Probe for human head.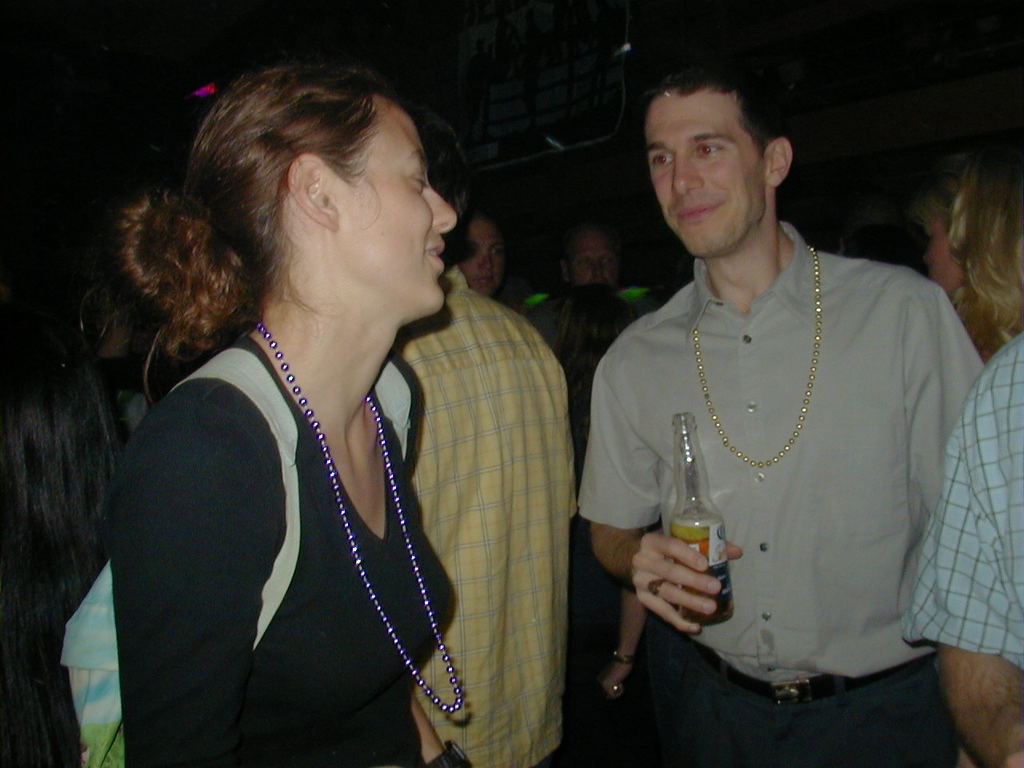
Probe result: crop(642, 55, 790, 262).
